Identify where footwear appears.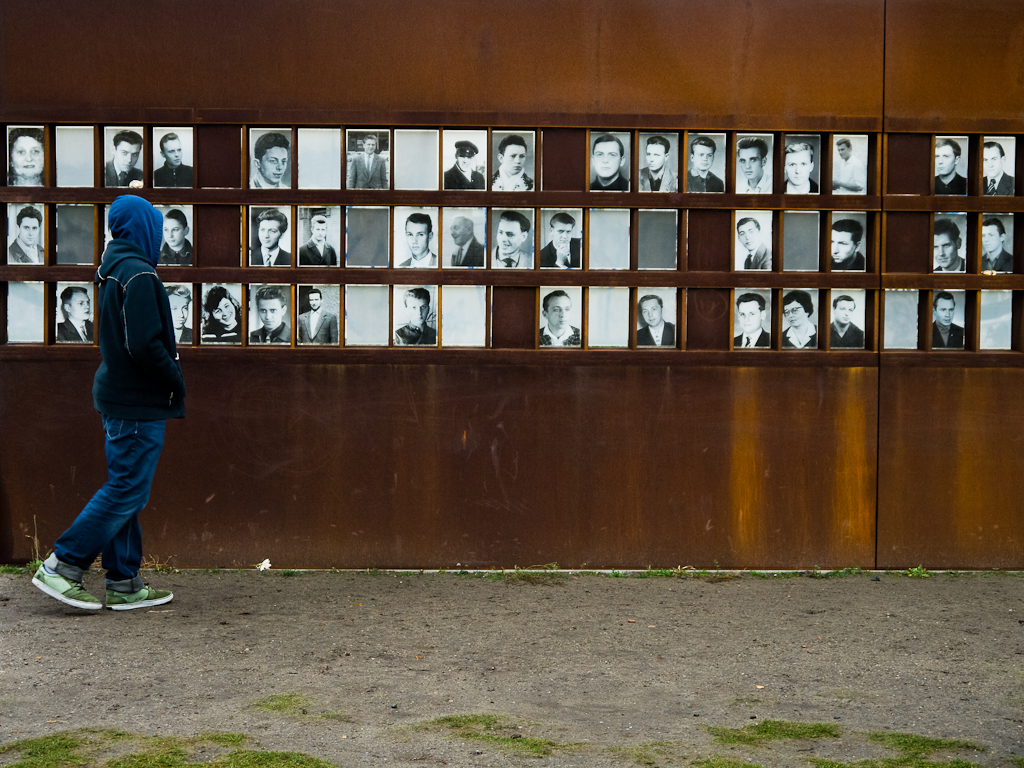
Appears at 31,560,102,609.
